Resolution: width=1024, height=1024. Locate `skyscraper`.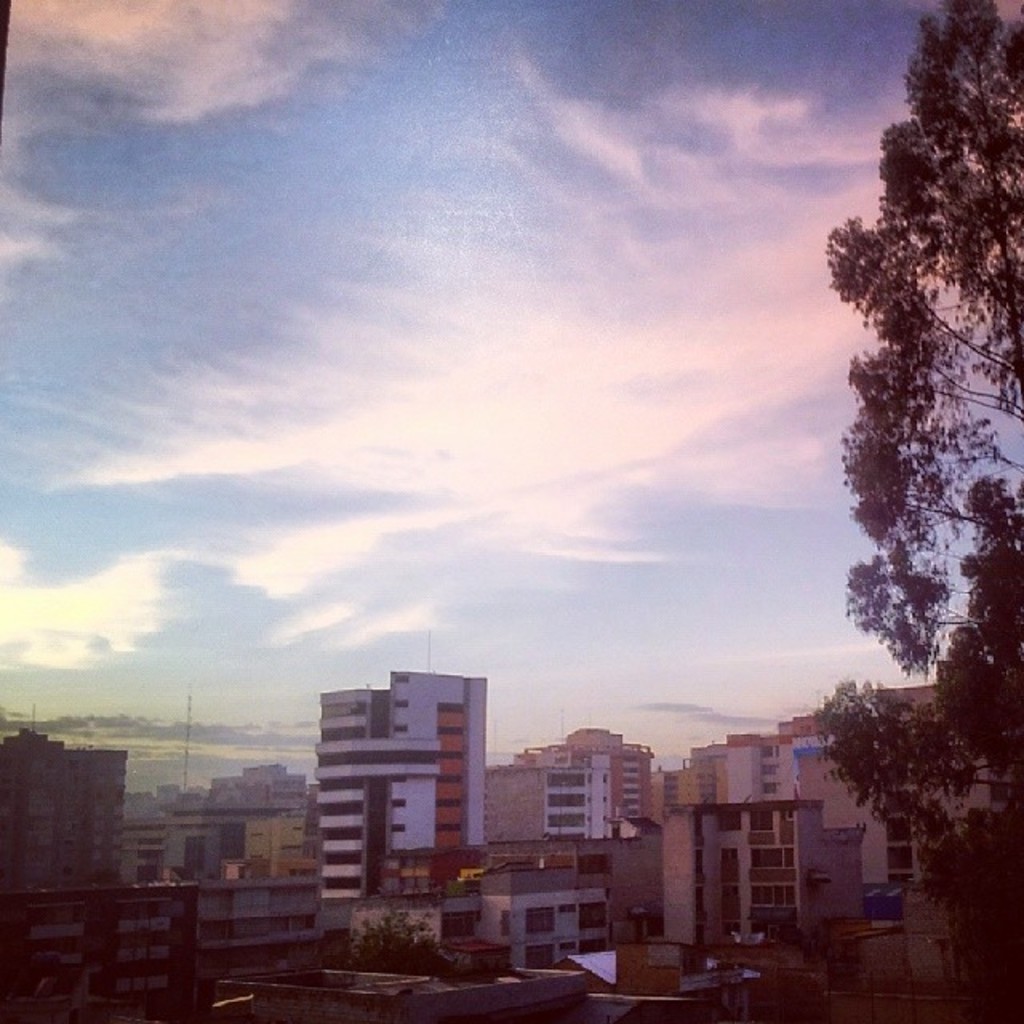
region(266, 635, 499, 949).
